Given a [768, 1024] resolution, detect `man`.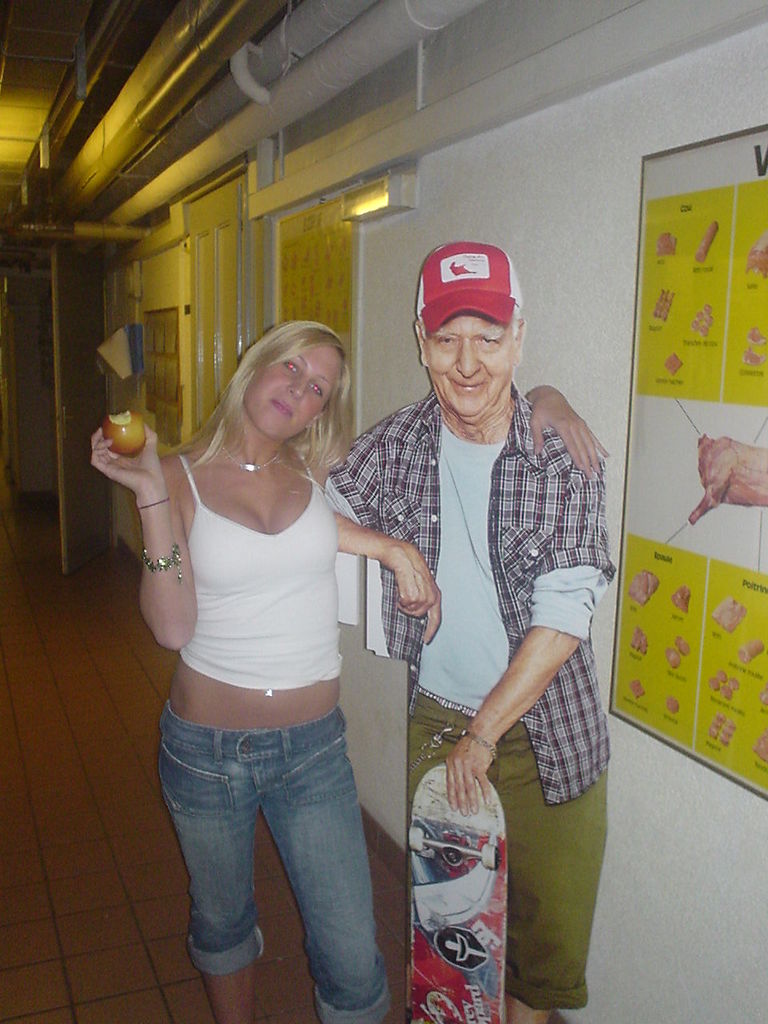
bbox(343, 234, 617, 994).
